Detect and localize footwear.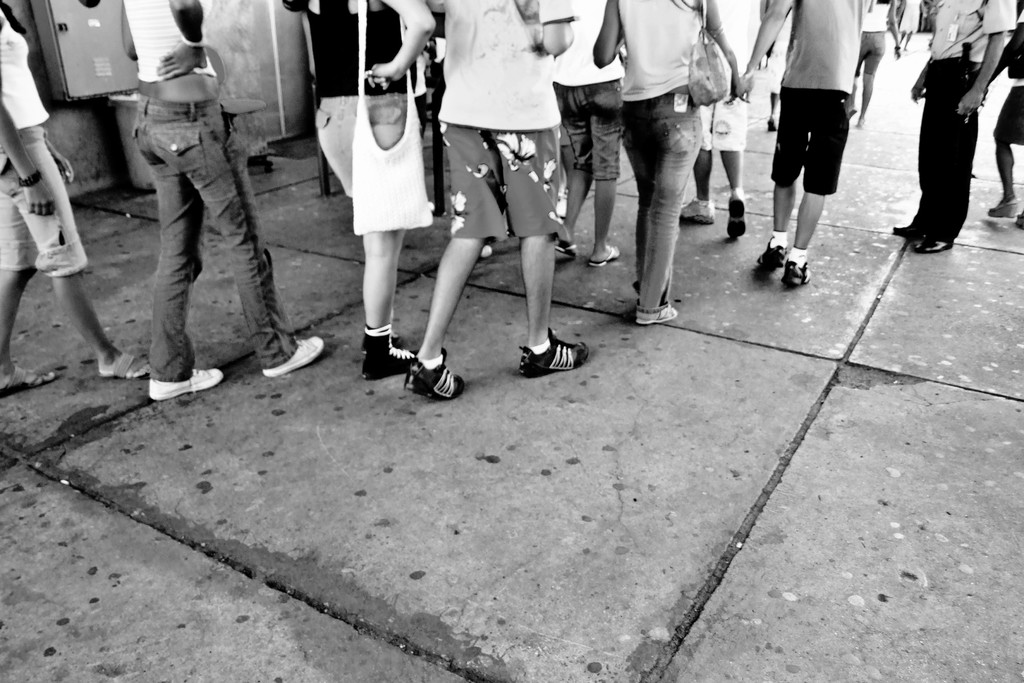
Localized at 892:221:915:238.
